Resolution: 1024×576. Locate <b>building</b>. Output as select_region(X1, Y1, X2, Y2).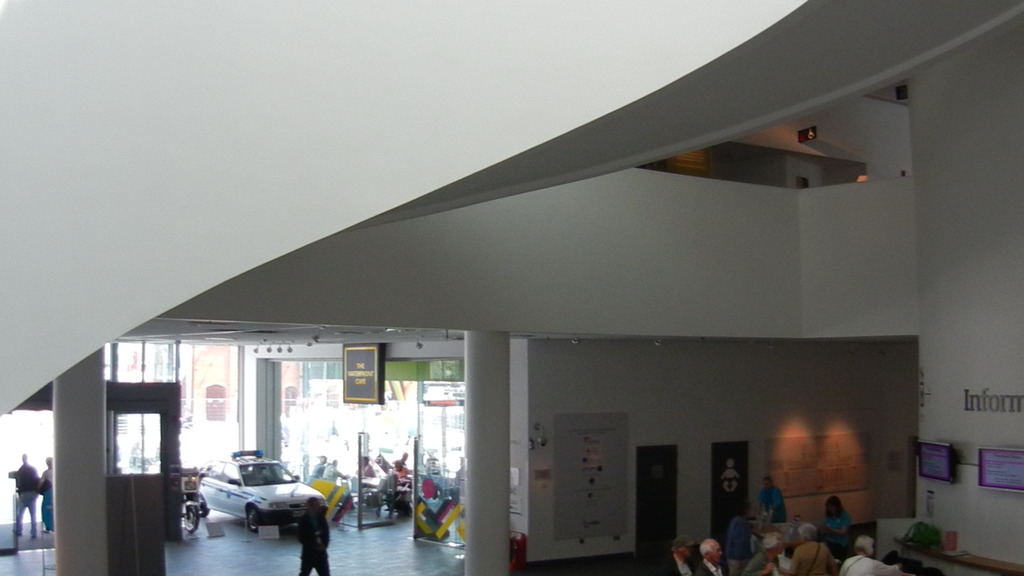
select_region(0, 0, 1023, 575).
